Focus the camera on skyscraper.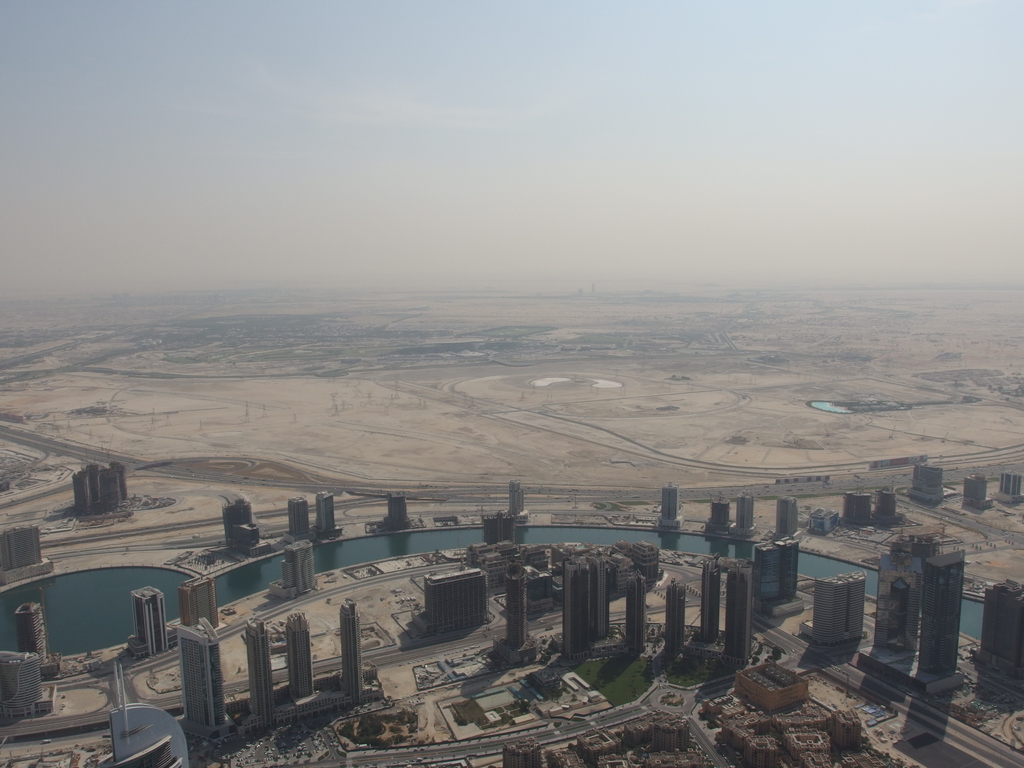
Focus region: x1=504 y1=565 x2=529 y2=653.
